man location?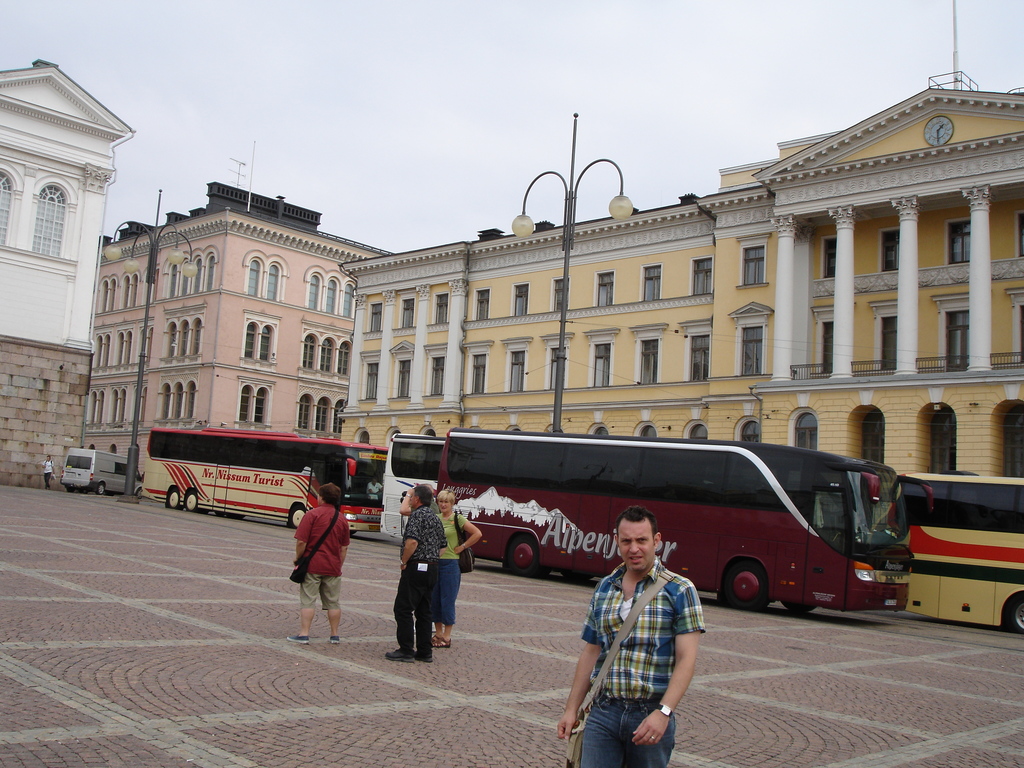
select_region(561, 533, 706, 752)
